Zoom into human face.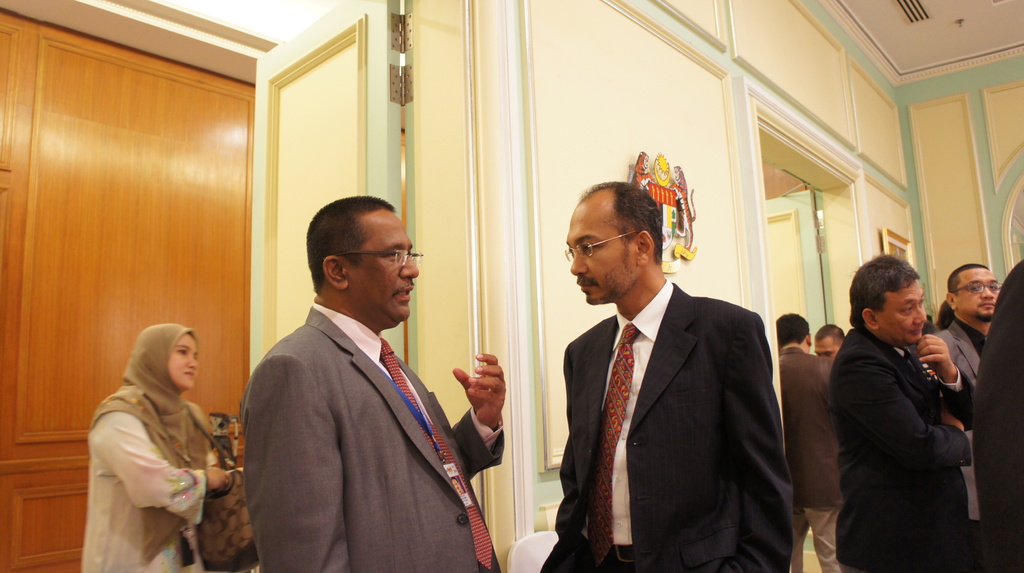
Zoom target: region(349, 202, 419, 326).
